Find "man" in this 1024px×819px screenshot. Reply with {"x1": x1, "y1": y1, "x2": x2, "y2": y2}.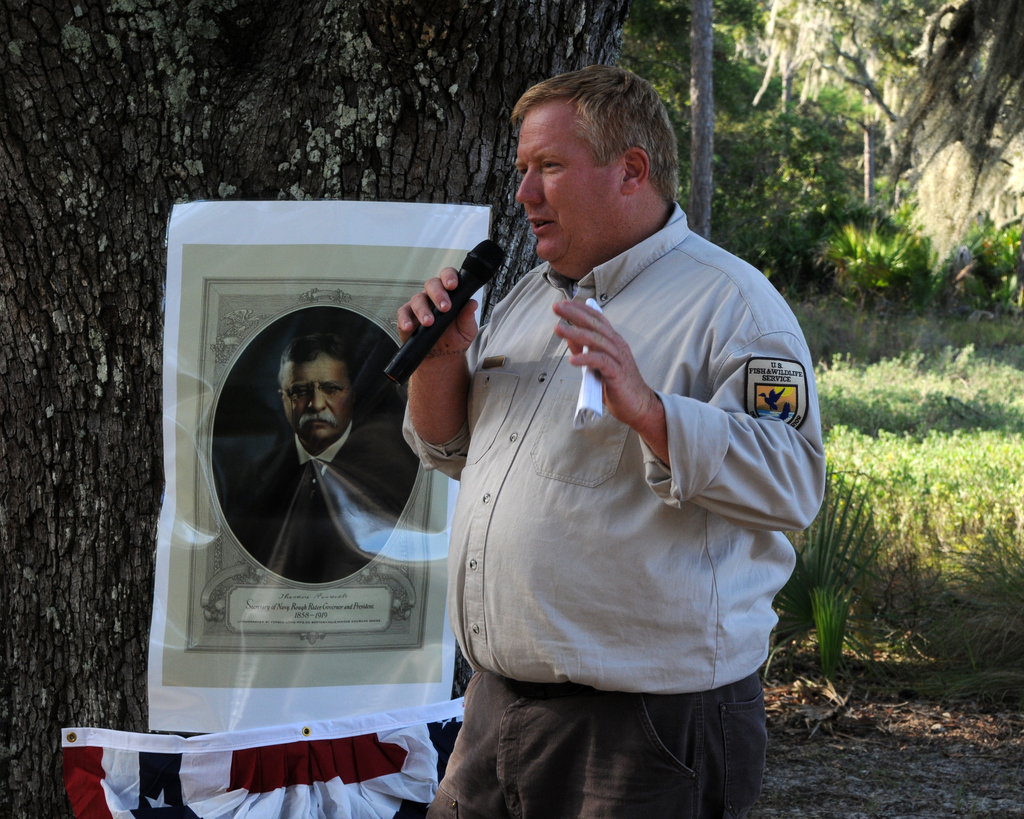
{"x1": 241, "y1": 333, "x2": 424, "y2": 574}.
